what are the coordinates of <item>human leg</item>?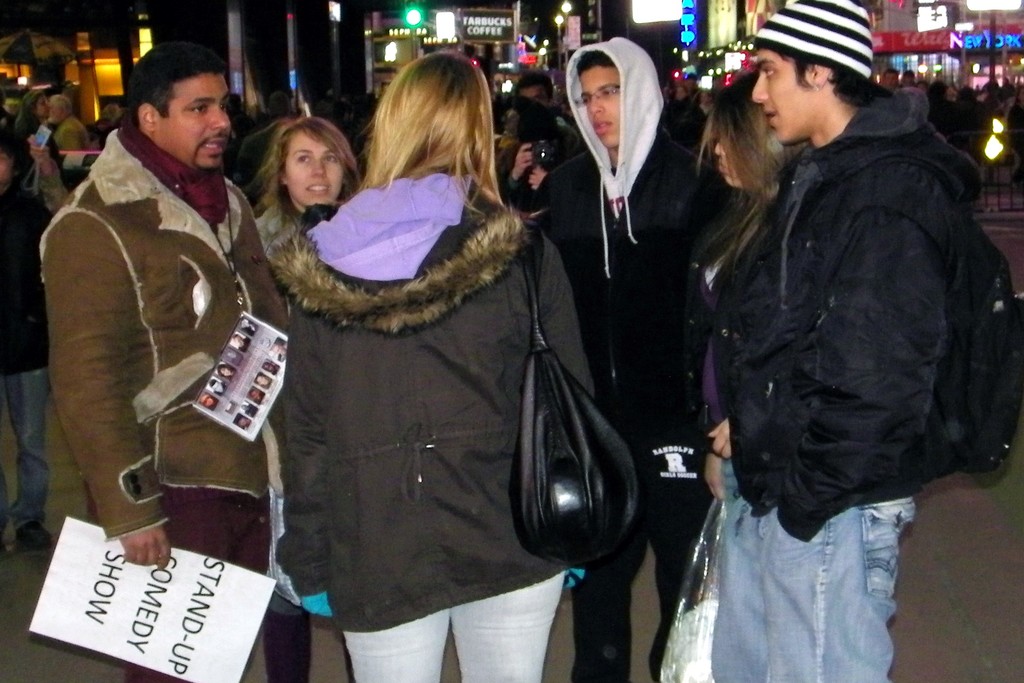
{"x1": 451, "y1": 572, "x2": 566, "y2": 682}.
